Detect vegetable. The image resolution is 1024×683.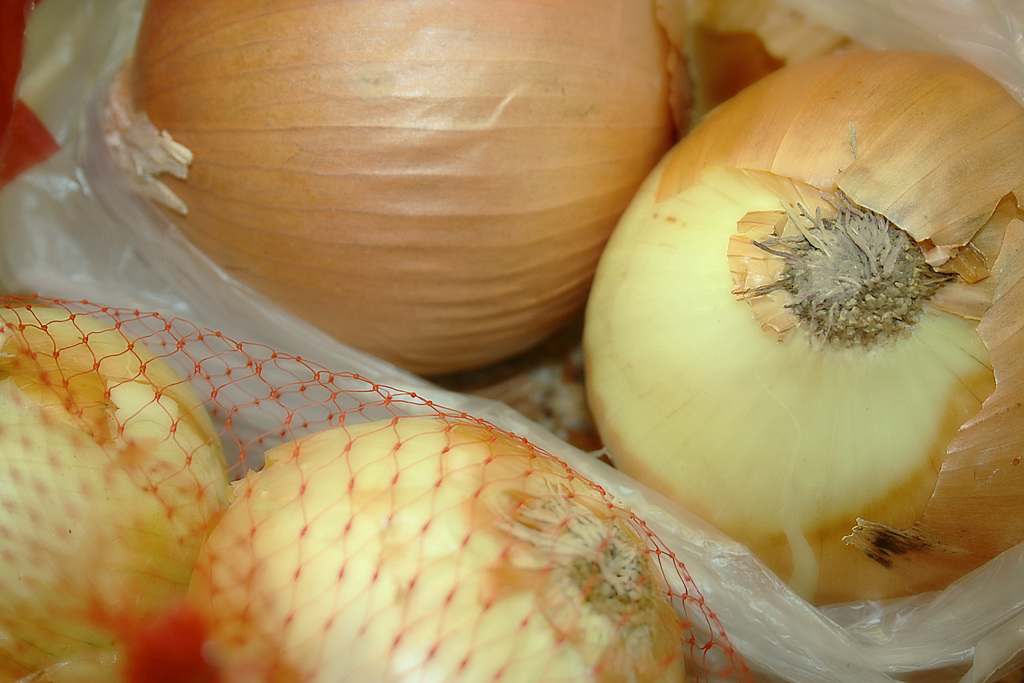
box=[593, 111, 989, 586].
